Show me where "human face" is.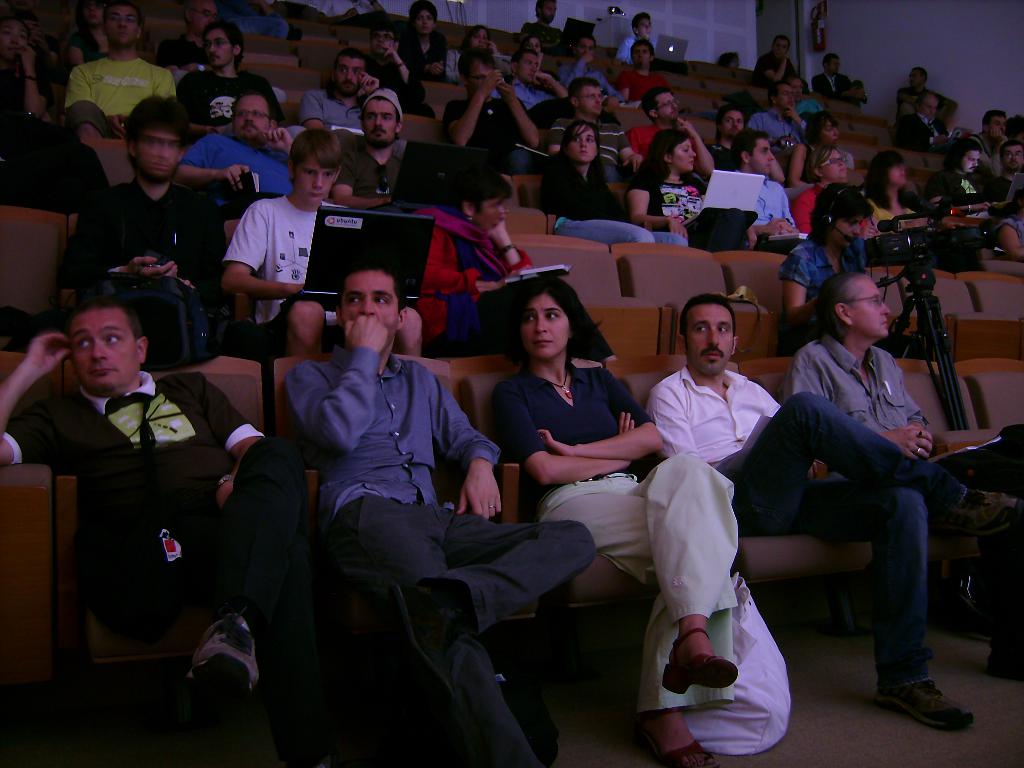
"human face" is at select_region(72, 309, 136, 388).
